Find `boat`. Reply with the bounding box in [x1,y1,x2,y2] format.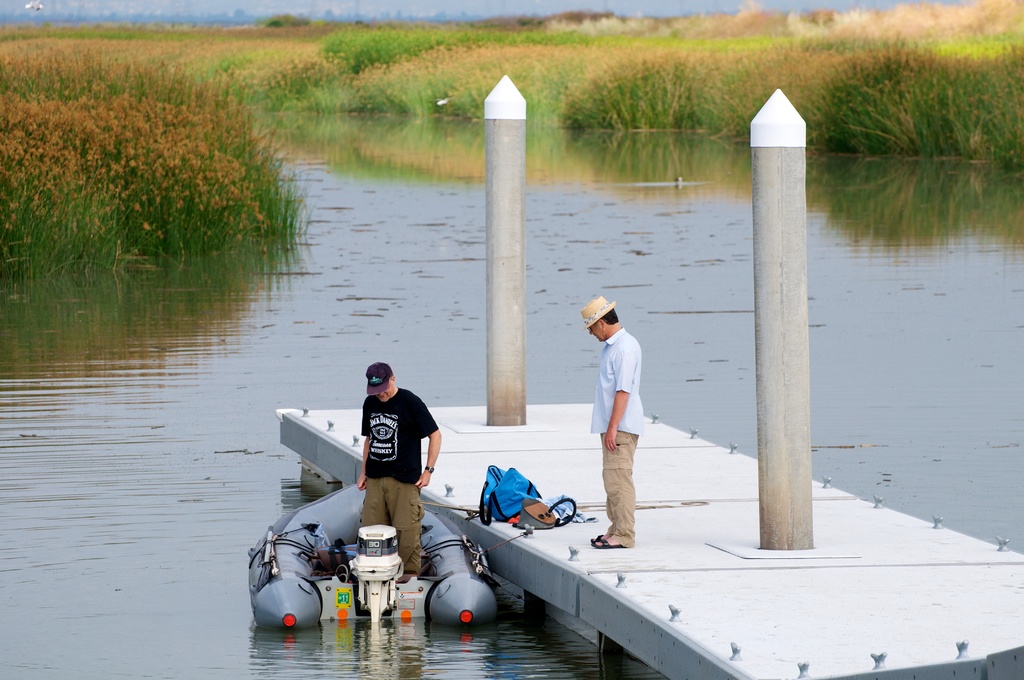
[247,478,500,634].
